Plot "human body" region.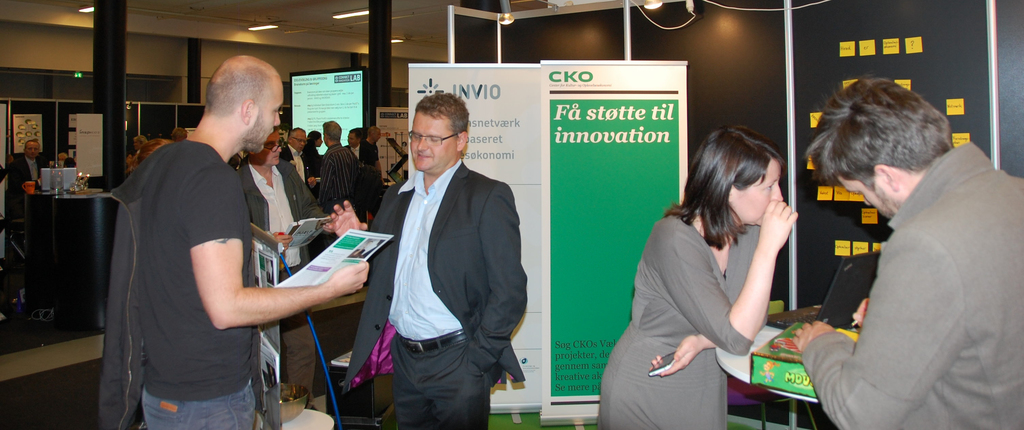
Plotted at bbox(1, 155, 50, 195).
